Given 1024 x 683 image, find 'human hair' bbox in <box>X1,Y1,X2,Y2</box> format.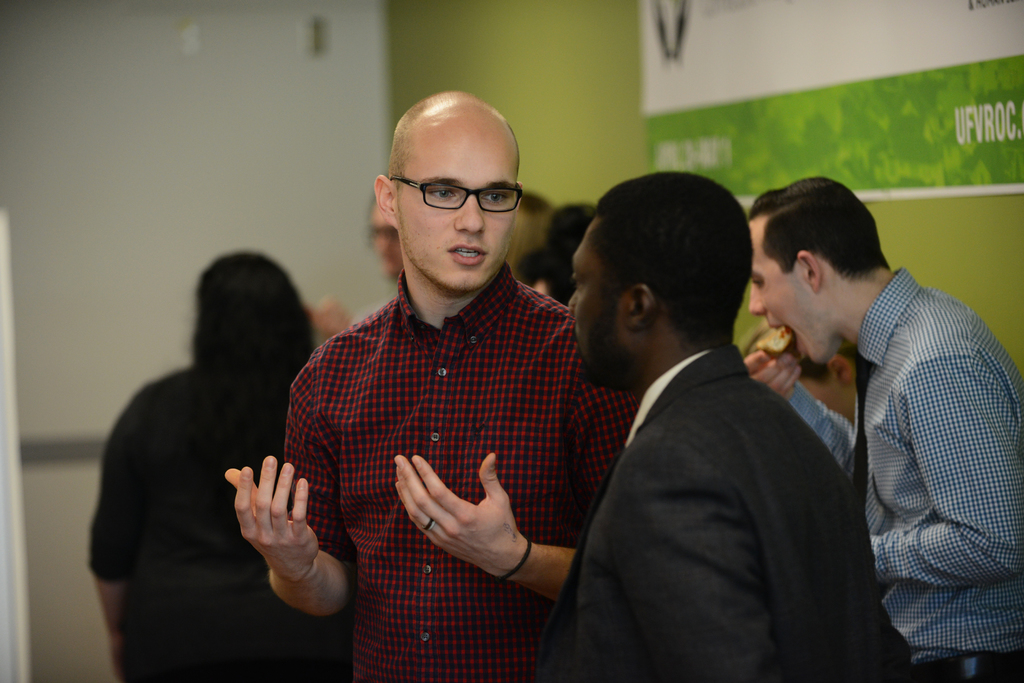
<box>385,88,518,211</box>.
